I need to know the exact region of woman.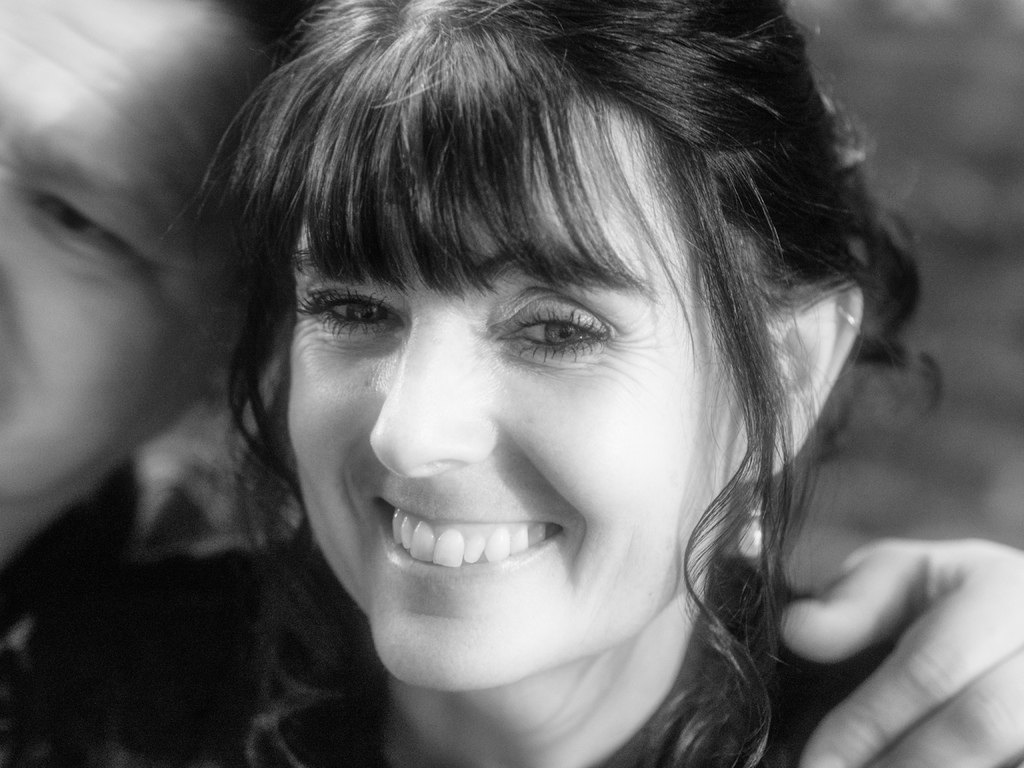
Region: <bbox>74, 14, 972, 760</bbox>.
